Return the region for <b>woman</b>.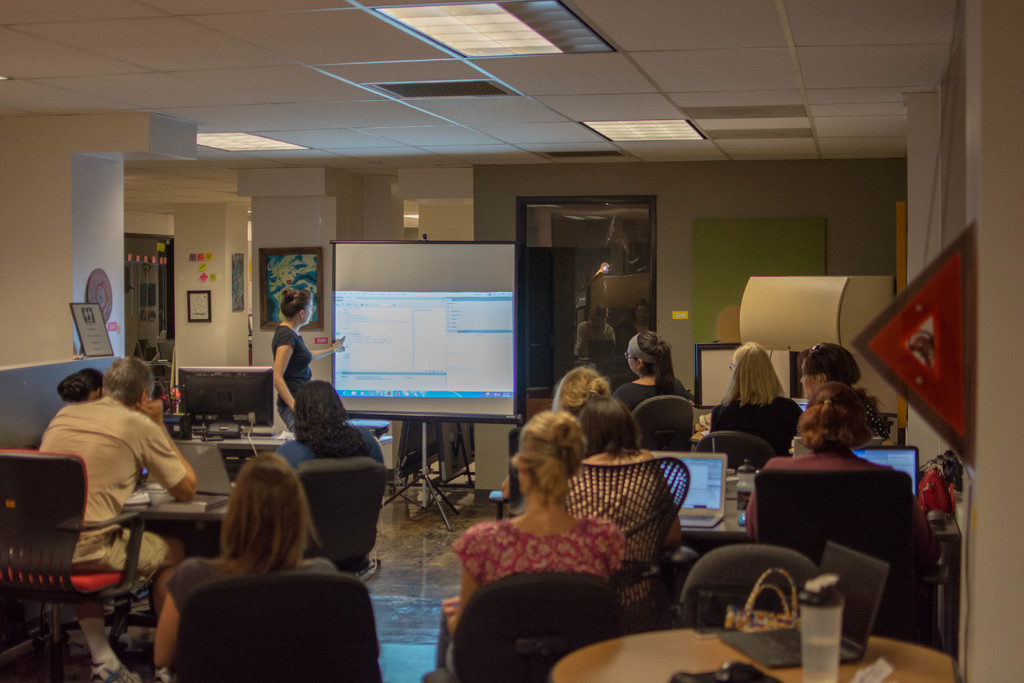
crop(151, 450, 353, 675).
